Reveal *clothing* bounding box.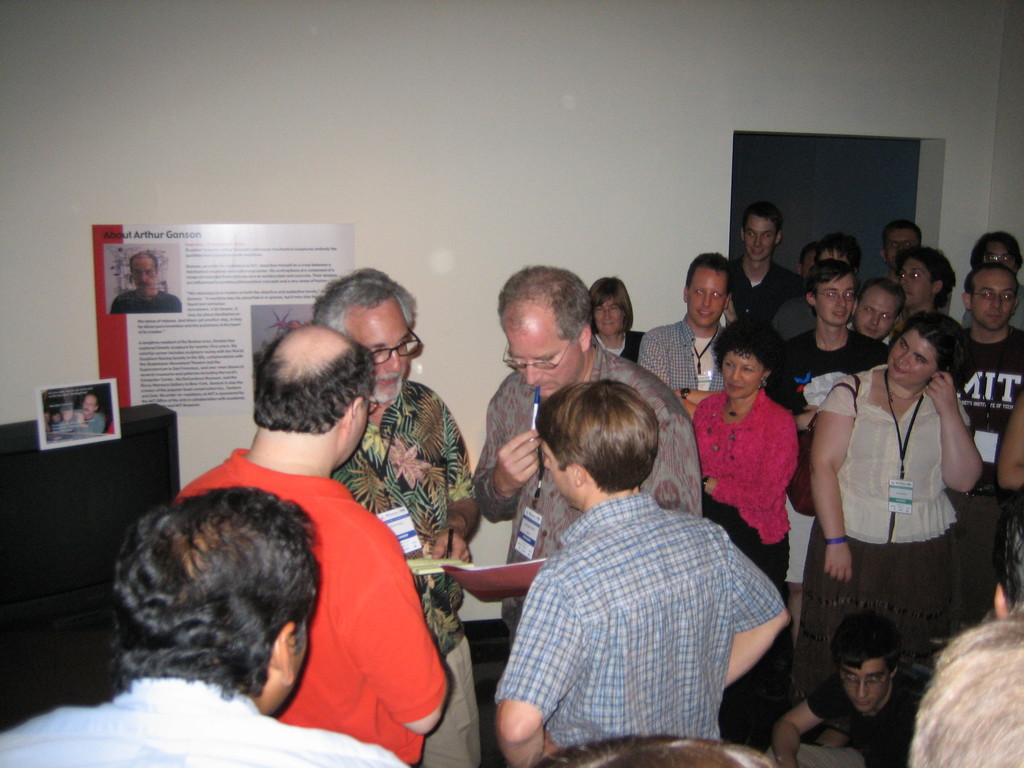
Revealed: 959, 280, 1023, 331.
